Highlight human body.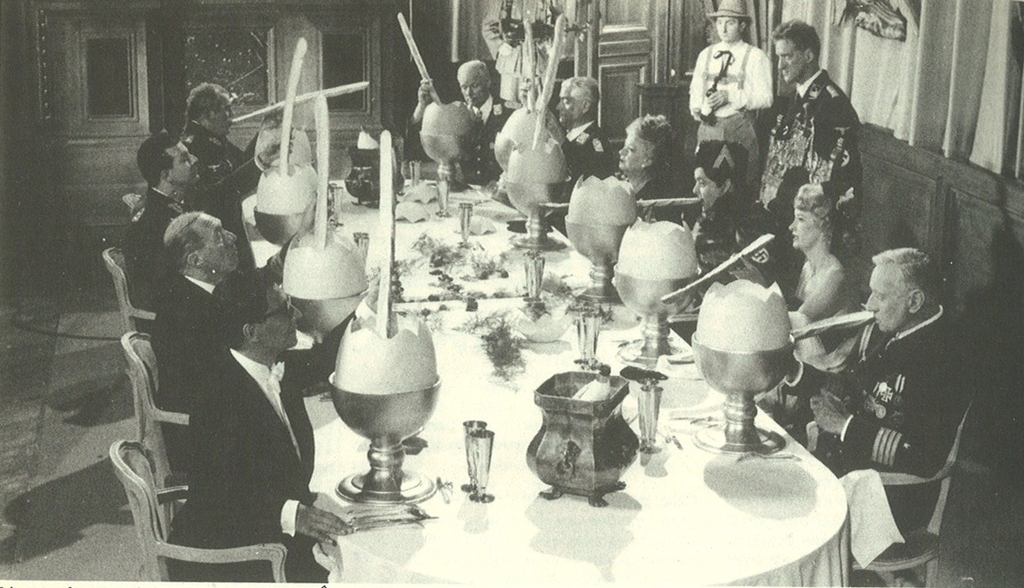
Highlighted region: 155,200,336,500.
